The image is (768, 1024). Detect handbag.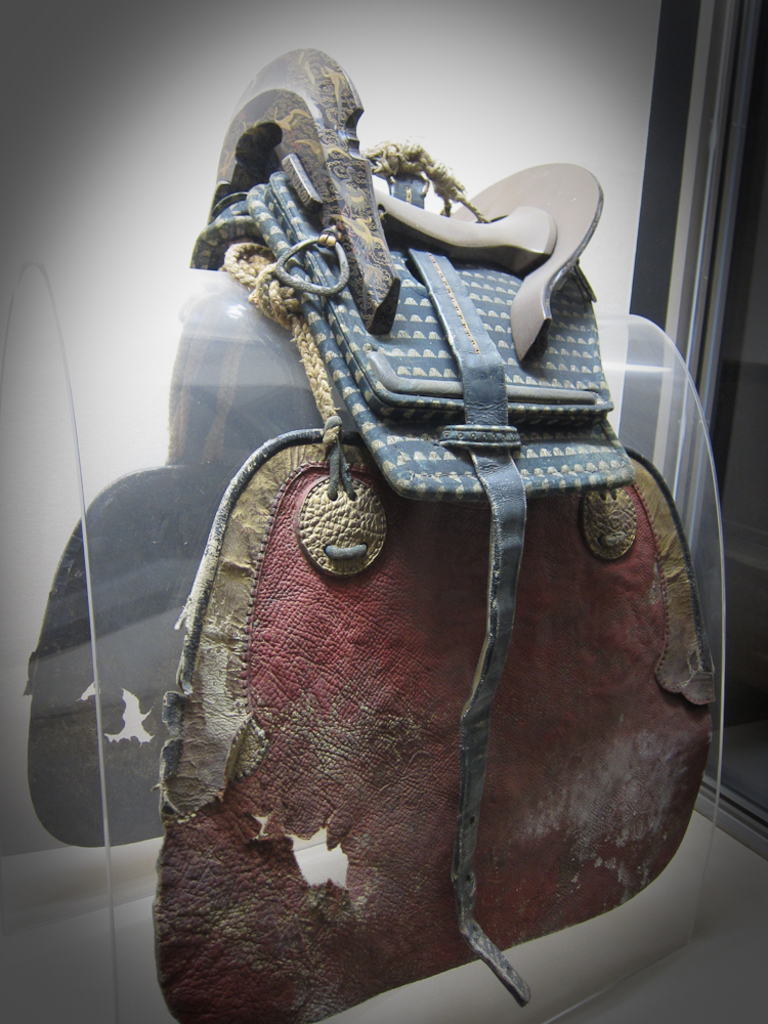
Detection: [x1=144, y1=236, x2=714, y2=1023].
